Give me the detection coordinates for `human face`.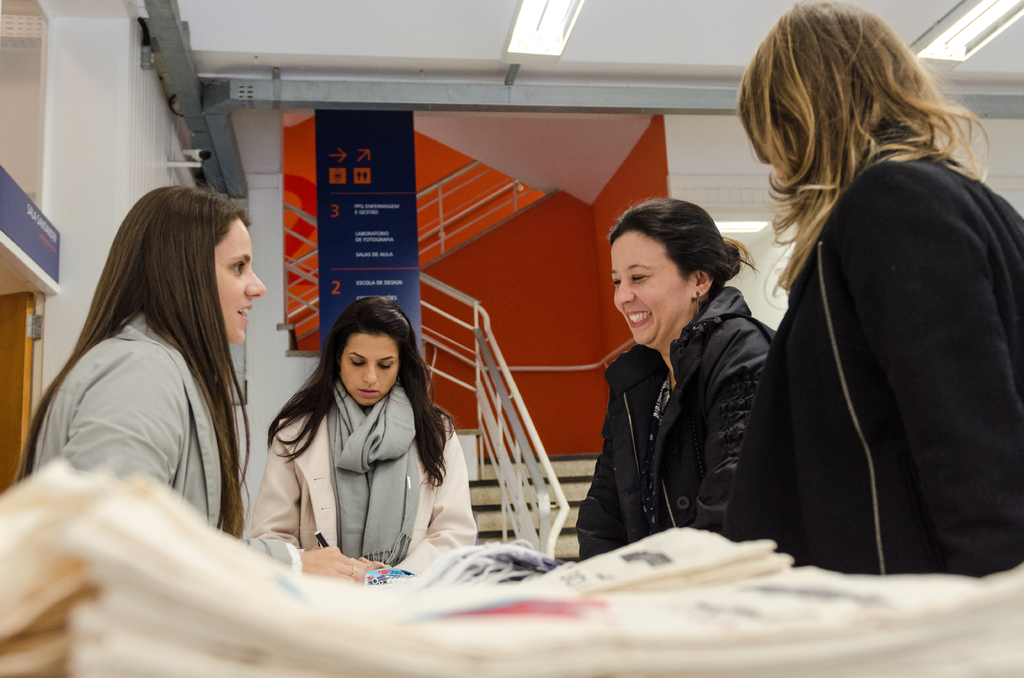
(left=212, top=220, right=265, bottom=343).
